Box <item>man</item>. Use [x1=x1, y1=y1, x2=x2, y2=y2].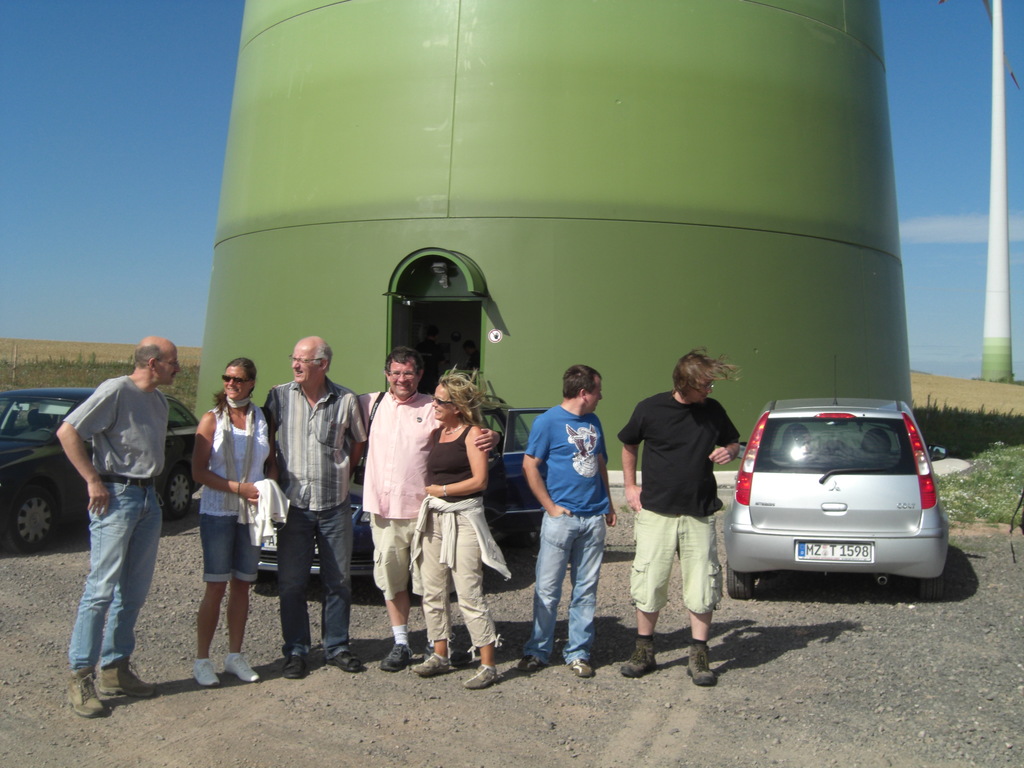
[x1=517, y1=366, x2=618, y2=677].
